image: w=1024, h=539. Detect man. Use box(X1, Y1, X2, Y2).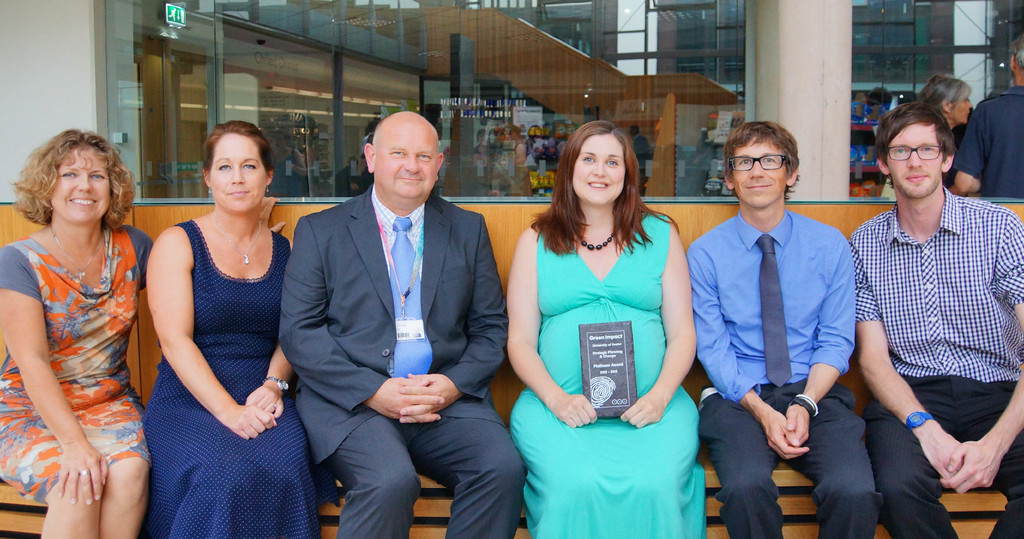
box(275, 115, 513, 538).
